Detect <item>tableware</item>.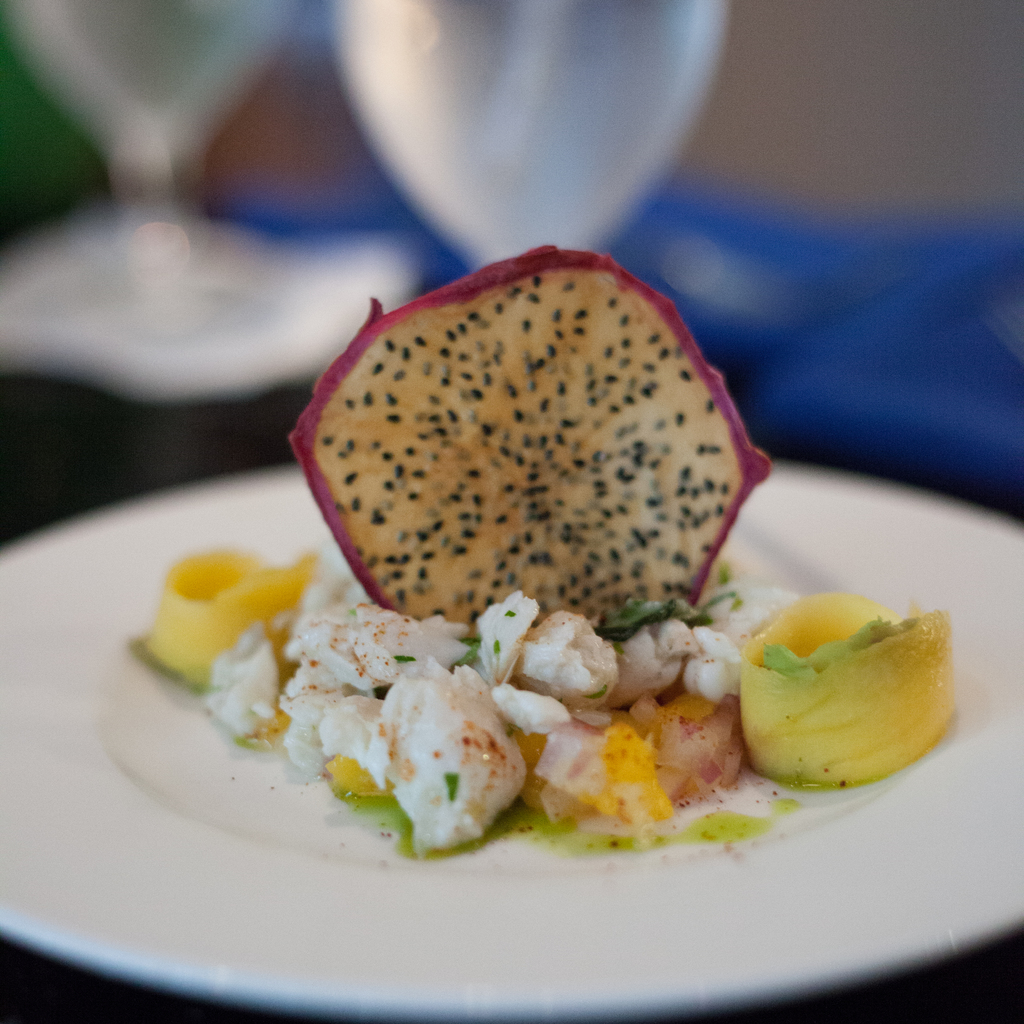
Detected at left=22, top=269, right=1023, bottom=962.
